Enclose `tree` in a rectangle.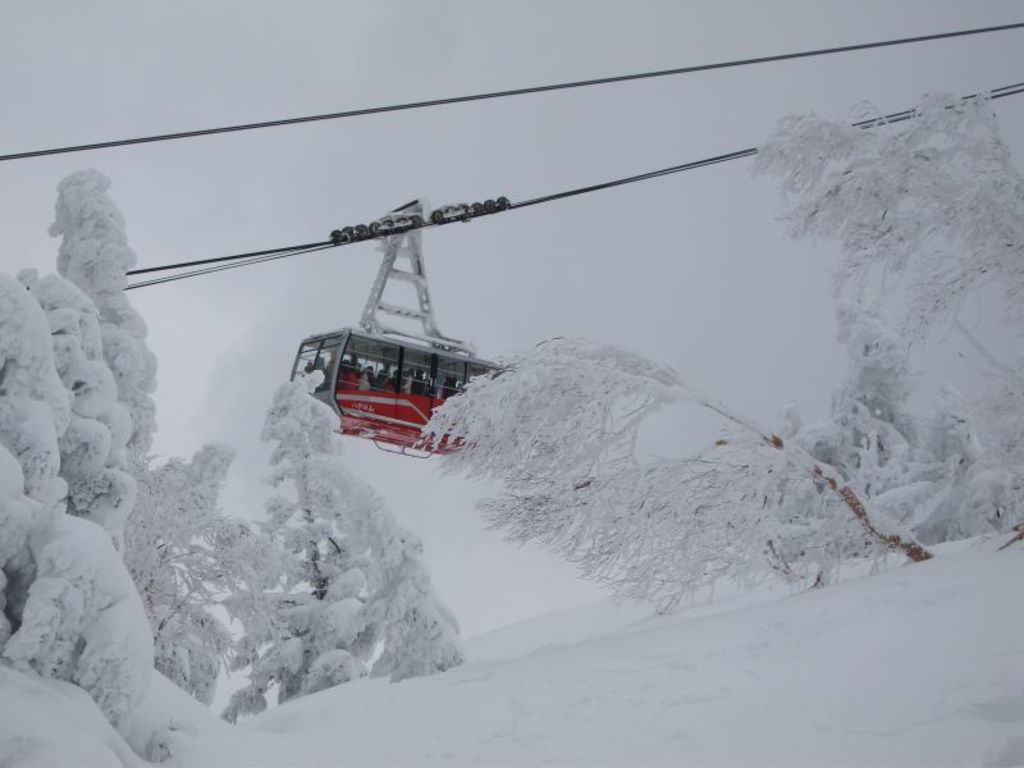
(x1=129, y1=449, x2=293, y2=731).
